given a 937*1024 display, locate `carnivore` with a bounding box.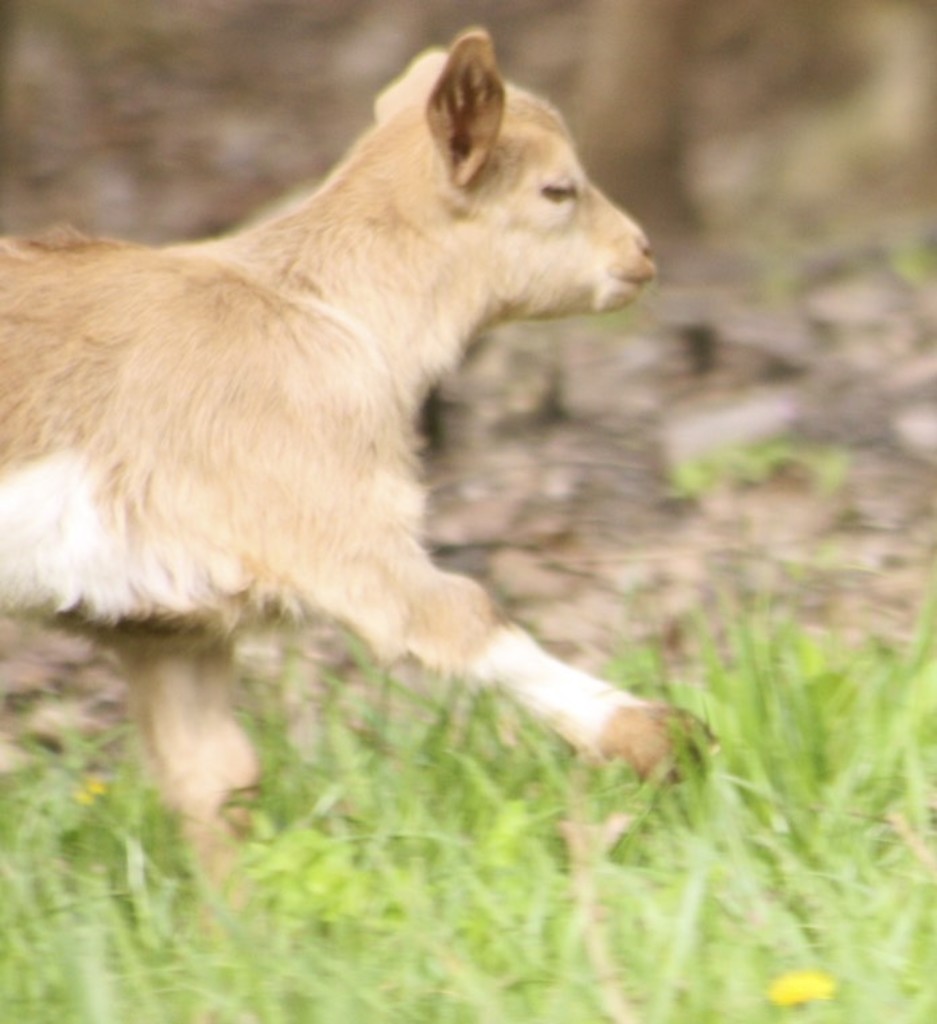
Located: (left=0, top=27, right=731, bottom=955).
